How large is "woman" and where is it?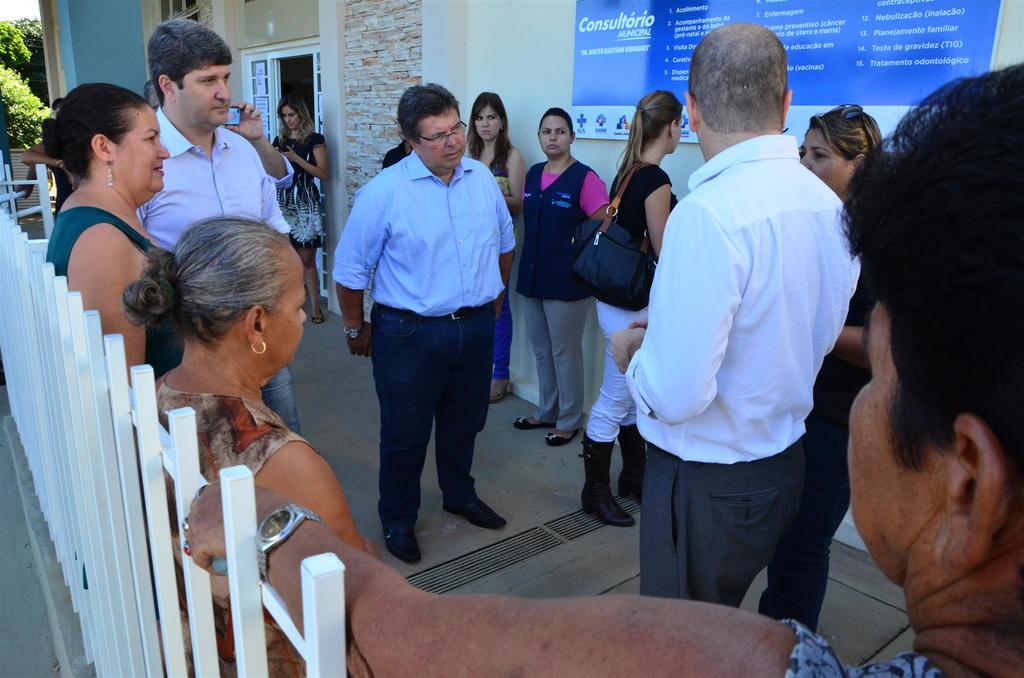
Bounding box: detection(520, 108, 614, 442).
